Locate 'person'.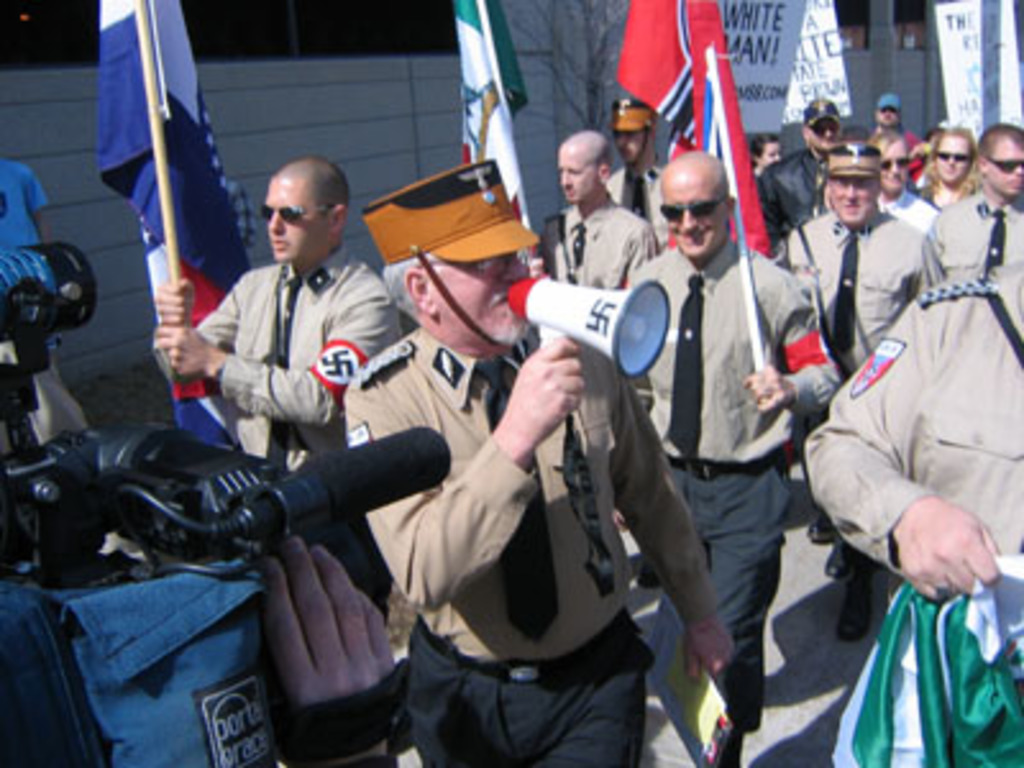
Bounding box: [left=768, top=87, right=863, bottom=233].
